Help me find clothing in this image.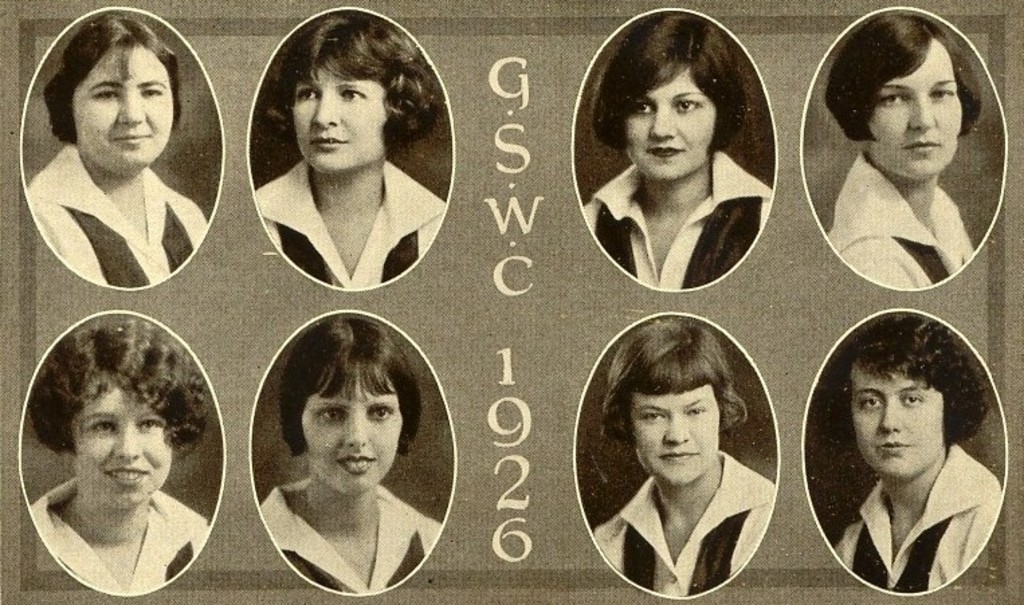
Found it: 824:153:972:290.
